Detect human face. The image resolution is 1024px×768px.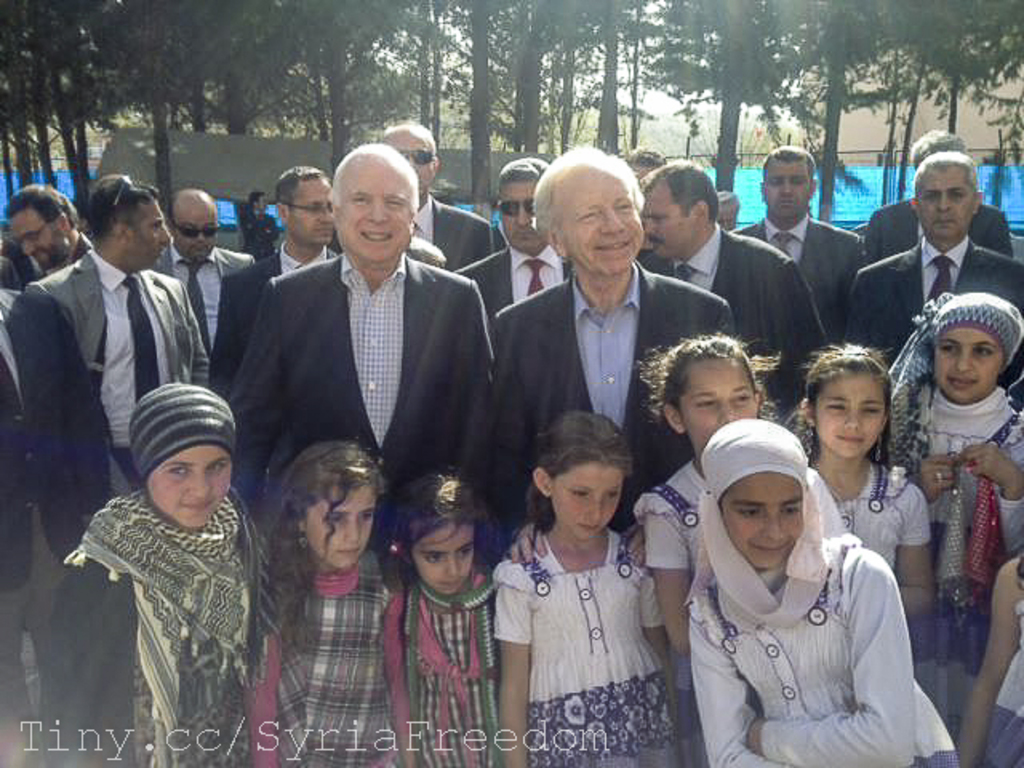
{"x1": 914, "y1": 170, "x2": 971, "y2": 237}.
